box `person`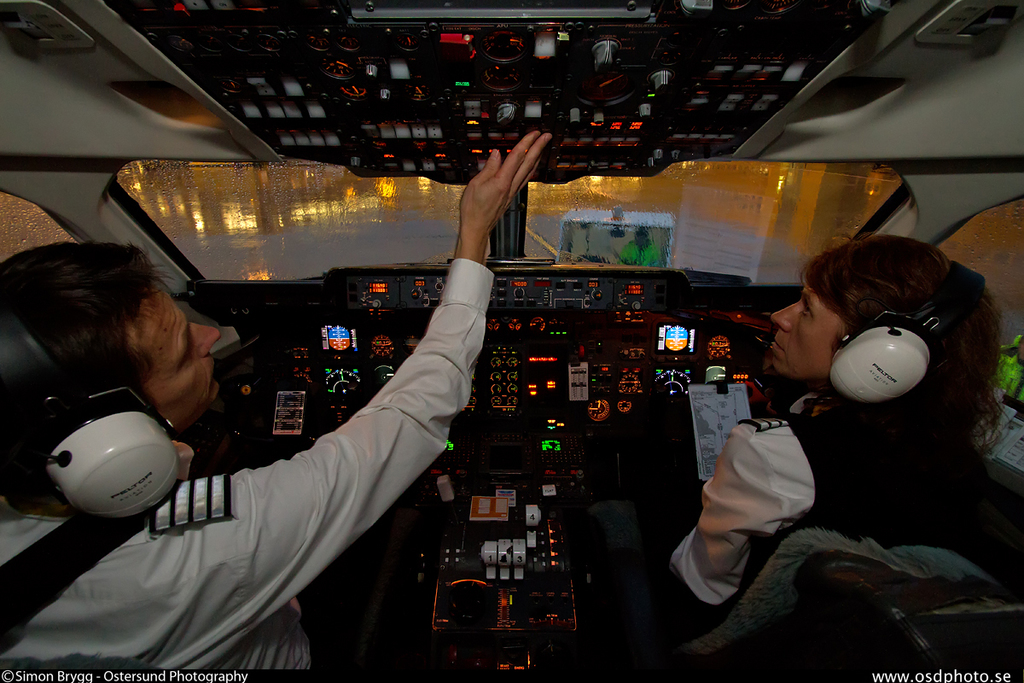
BBox(0, 128, 553, 682)
